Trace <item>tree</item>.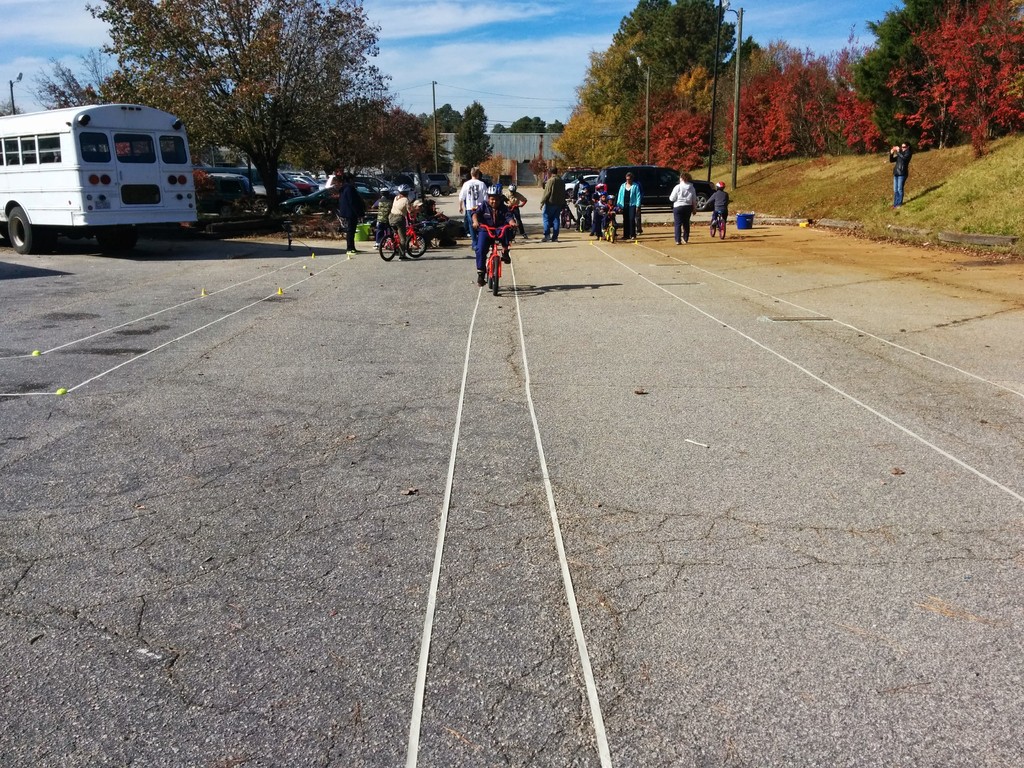
Traced to x1=38 y1=0 x2=435 y2=239.
